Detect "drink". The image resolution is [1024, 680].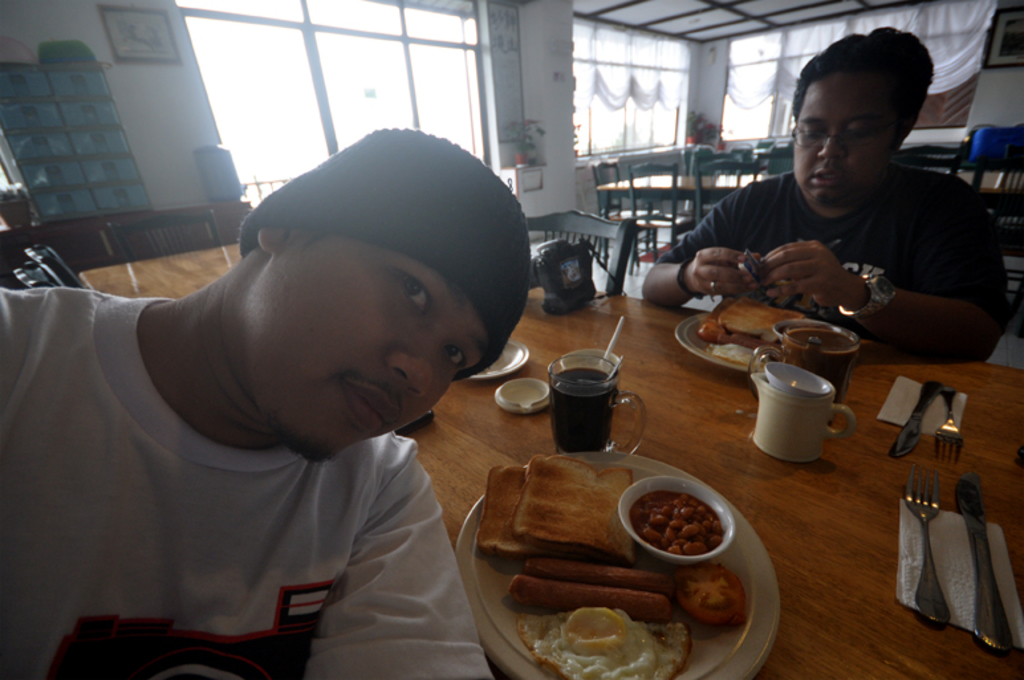
{"left": 557, "top": 353, "right": 635, "bottom": 463}.
